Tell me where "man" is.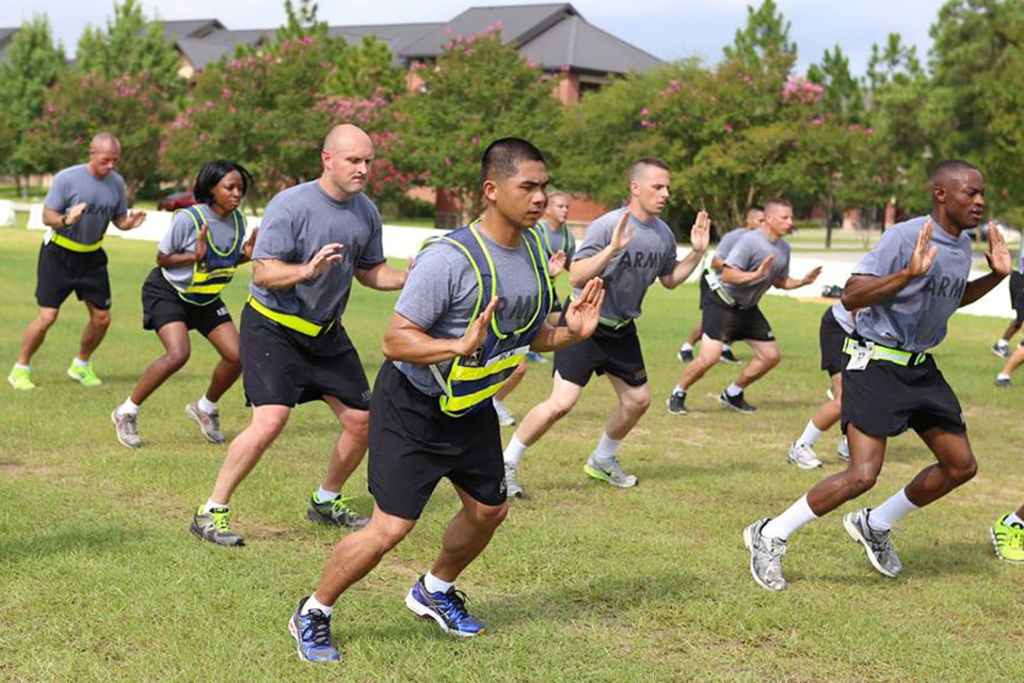
"man" is at (left=800, top=166, right=1004, bottom=588).
